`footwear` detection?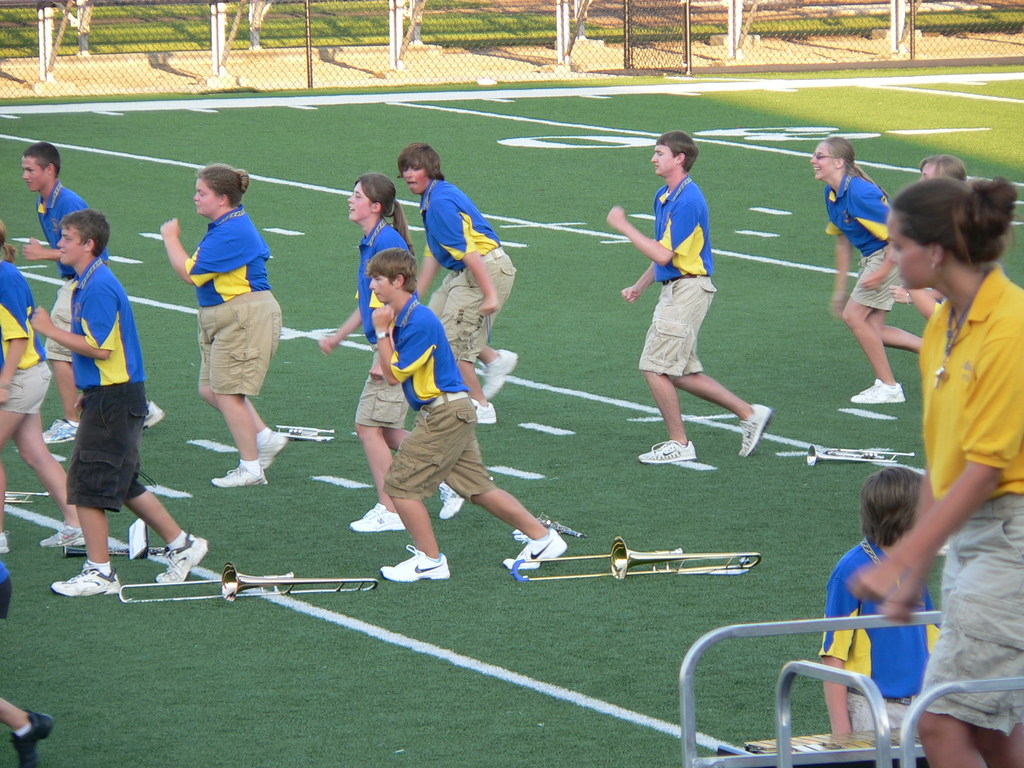
box(475, 403, 493, 424)
